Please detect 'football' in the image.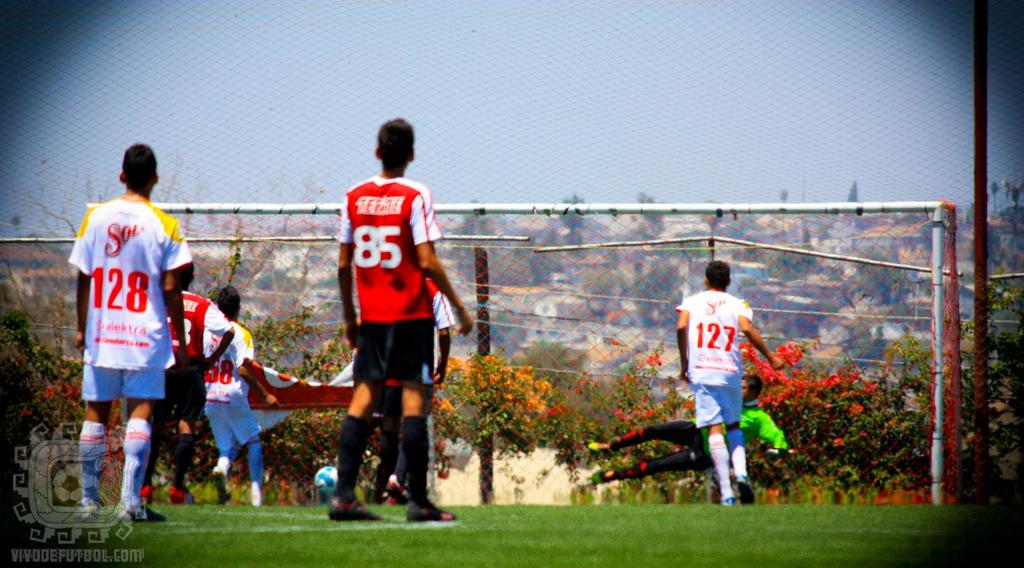
bbox=(313, 465, 338, 492).
